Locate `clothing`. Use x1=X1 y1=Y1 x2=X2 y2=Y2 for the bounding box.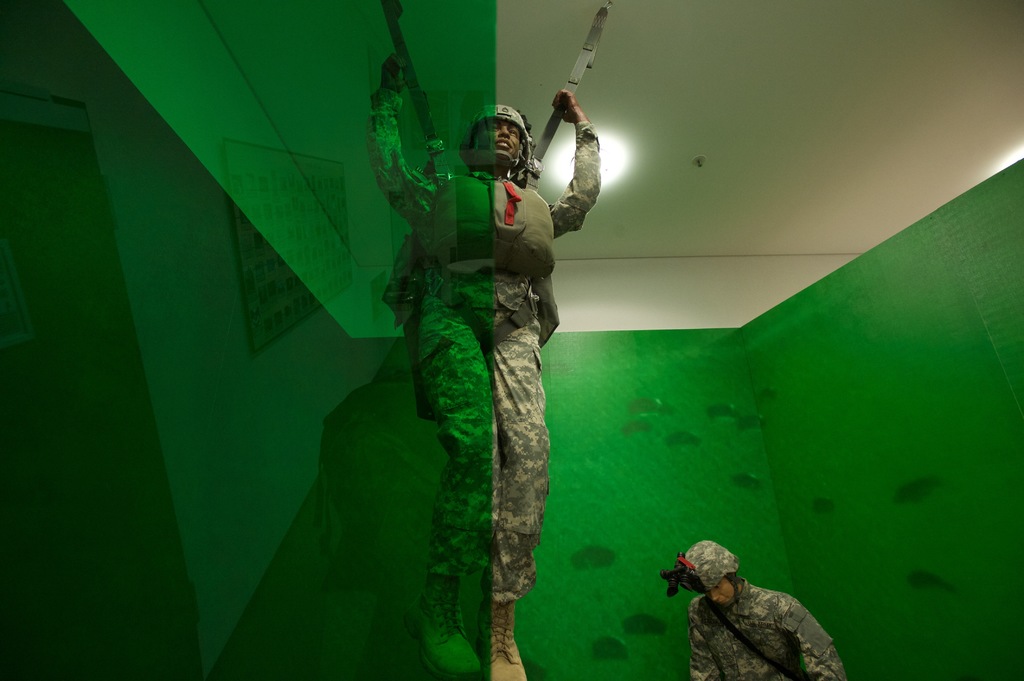
x1=676 y1=517 x2=875 y2=680.
